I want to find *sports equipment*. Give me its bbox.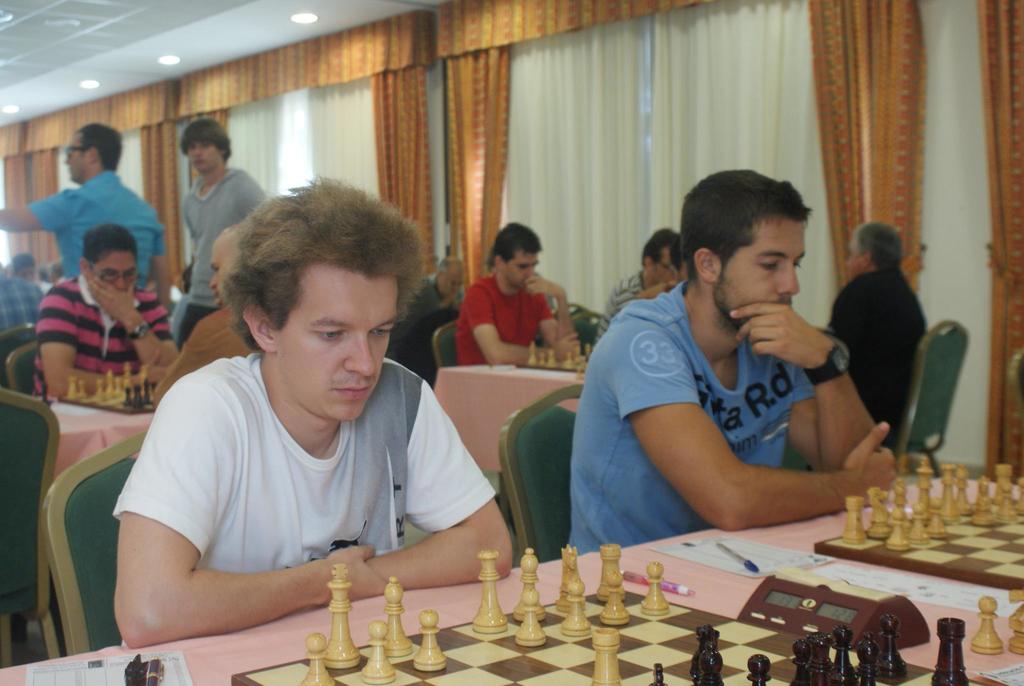
812,453,1023,589.
